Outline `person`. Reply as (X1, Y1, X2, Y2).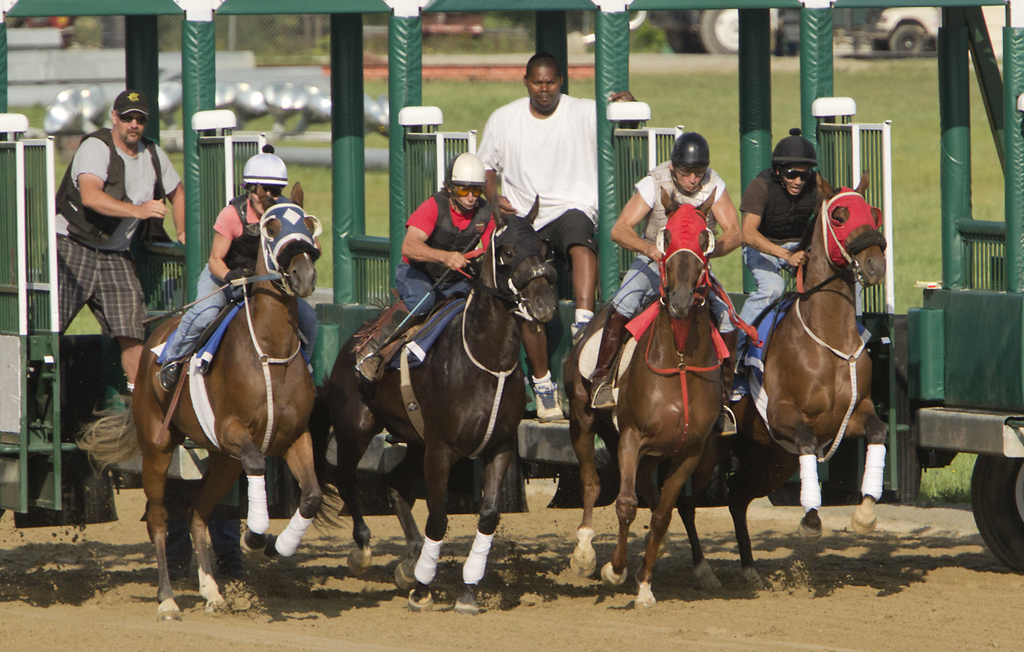
(588, 136, 749, 410).
